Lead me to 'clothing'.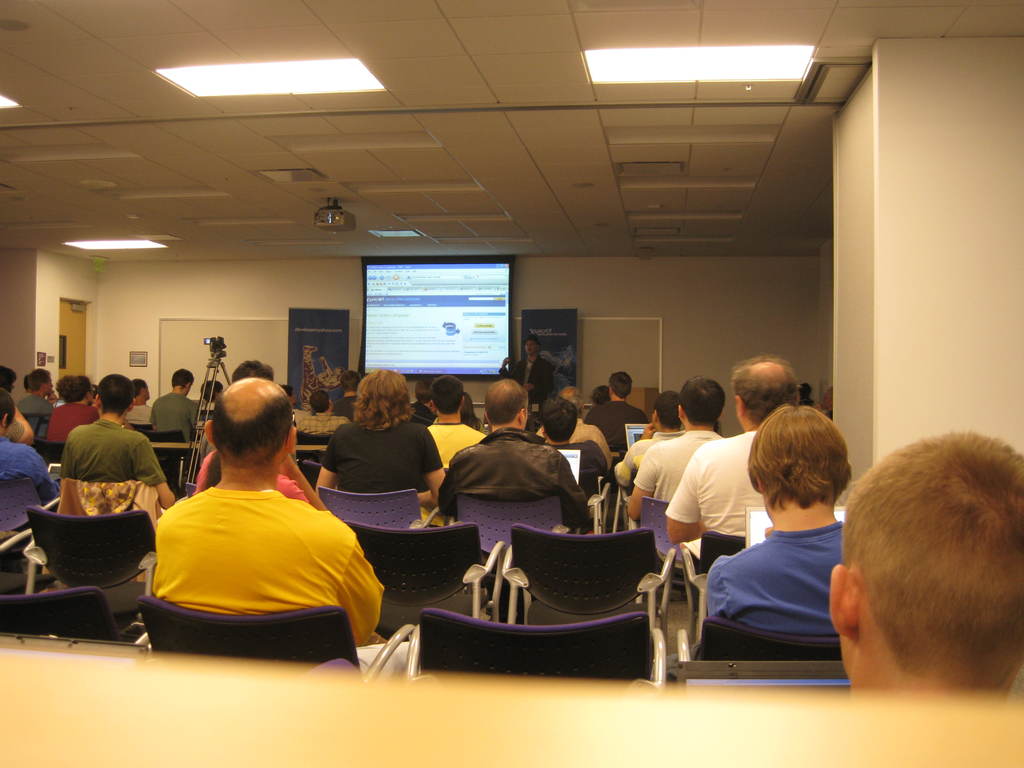
Lead to pyautogui.locateOnScreen(135, 439, 360, 660).
